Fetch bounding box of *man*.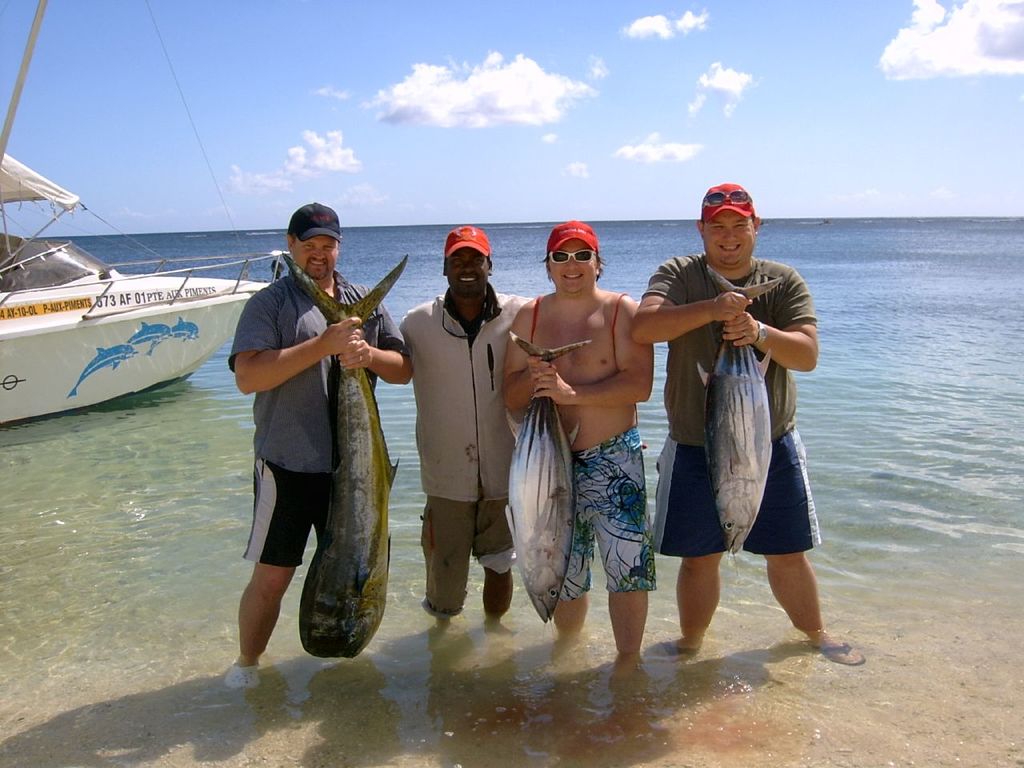
Bbox: <box>218,202,412,688</box>.
